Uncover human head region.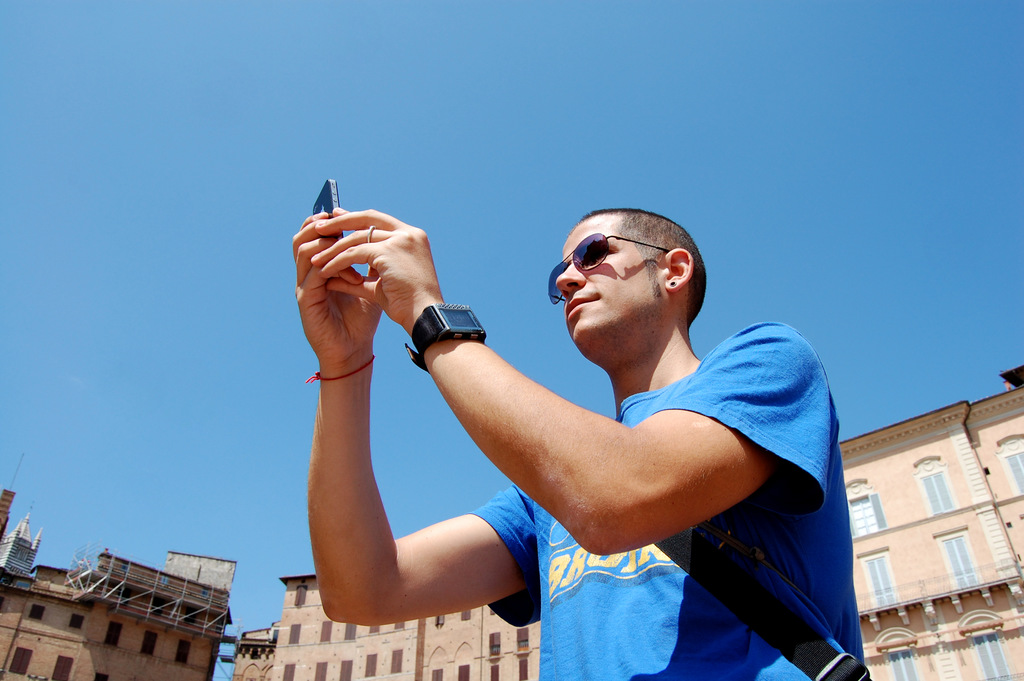
Uncovered: [545, 206, 716, 366].
